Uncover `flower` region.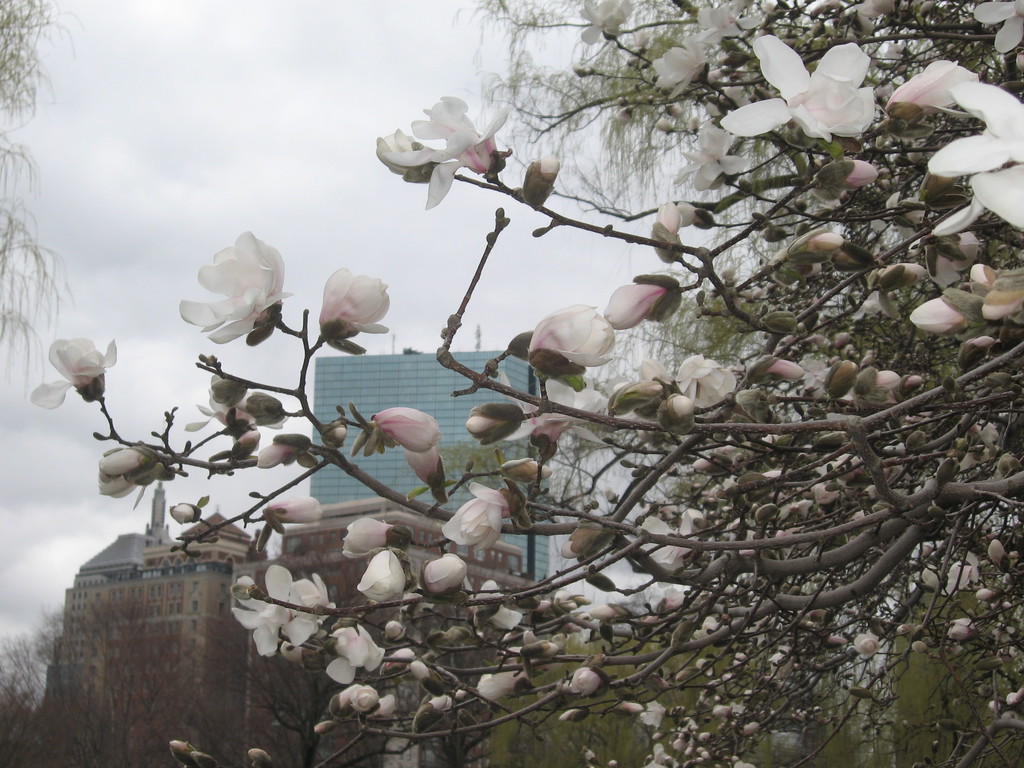
Uncovered: 877,263,929,287.
